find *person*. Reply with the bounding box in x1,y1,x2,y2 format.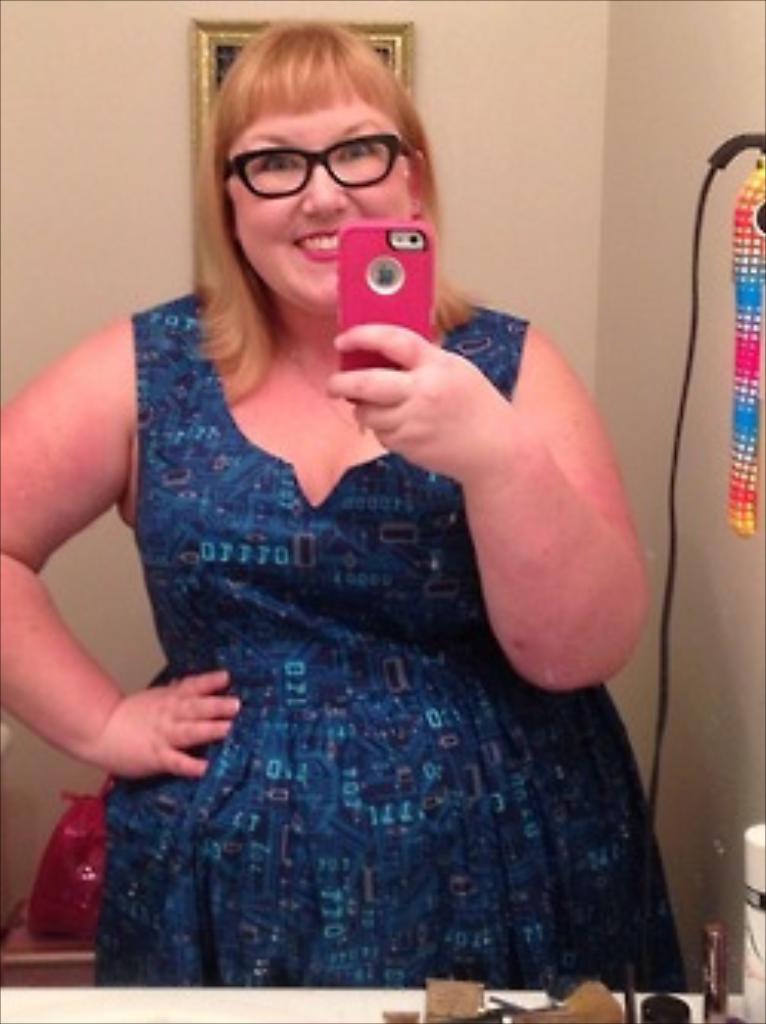
0,18,686,990.
